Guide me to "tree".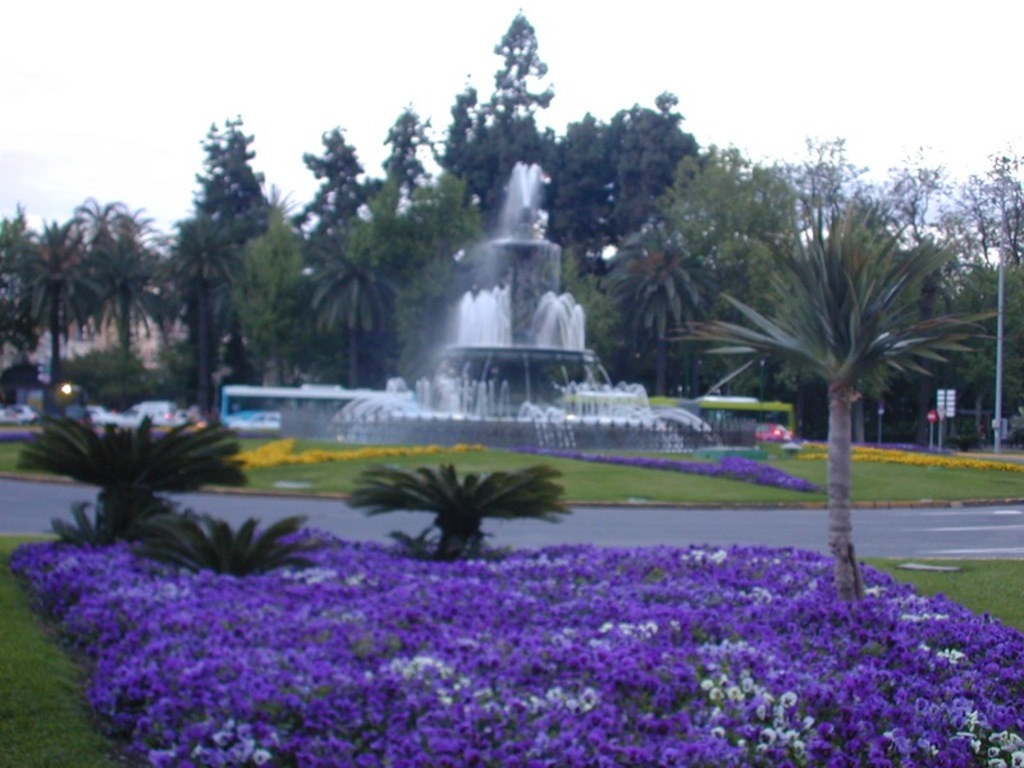
Guidance: {"x1": 346, "y1": 465, "x2": 571, "y2": 556}.
